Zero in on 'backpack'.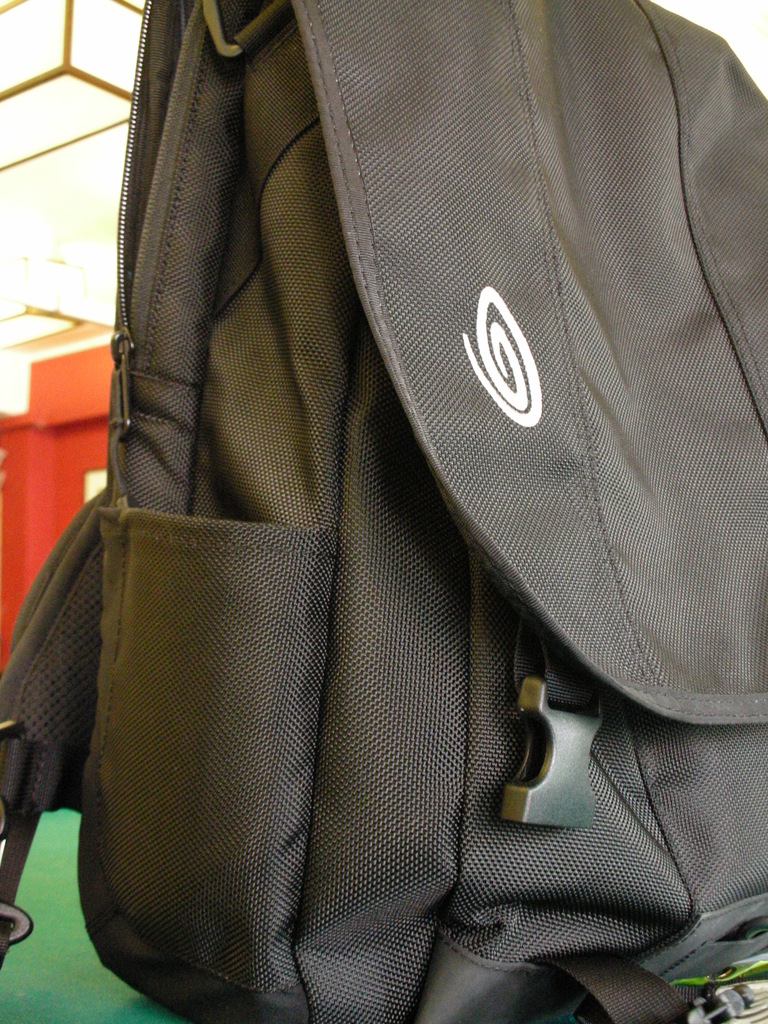
Zeroed in: rect(0, 0, 767, 1023).
